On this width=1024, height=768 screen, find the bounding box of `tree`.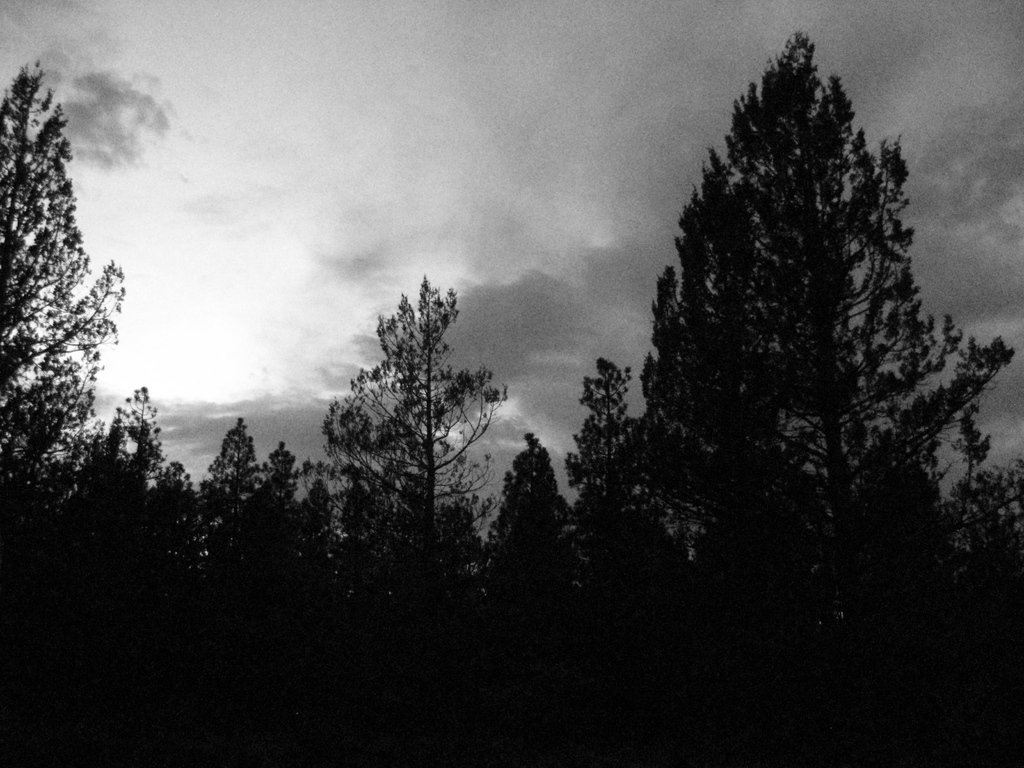
Bounding box: <box>562,355,673,669</box>.
